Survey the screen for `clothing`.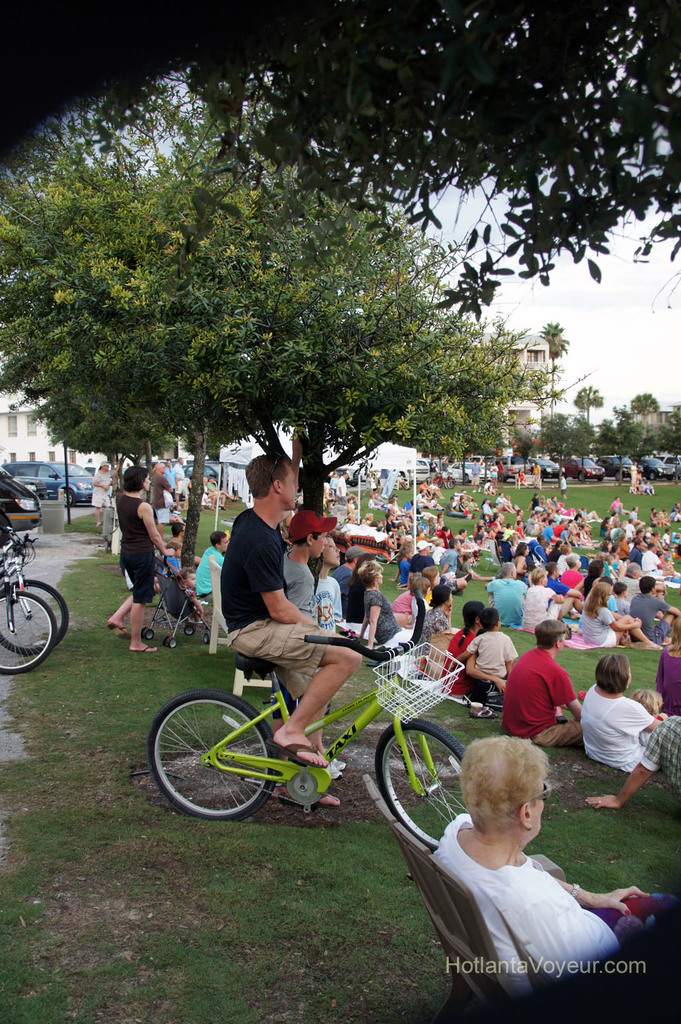
Survey found: locate(612, 501, 620, 511).
